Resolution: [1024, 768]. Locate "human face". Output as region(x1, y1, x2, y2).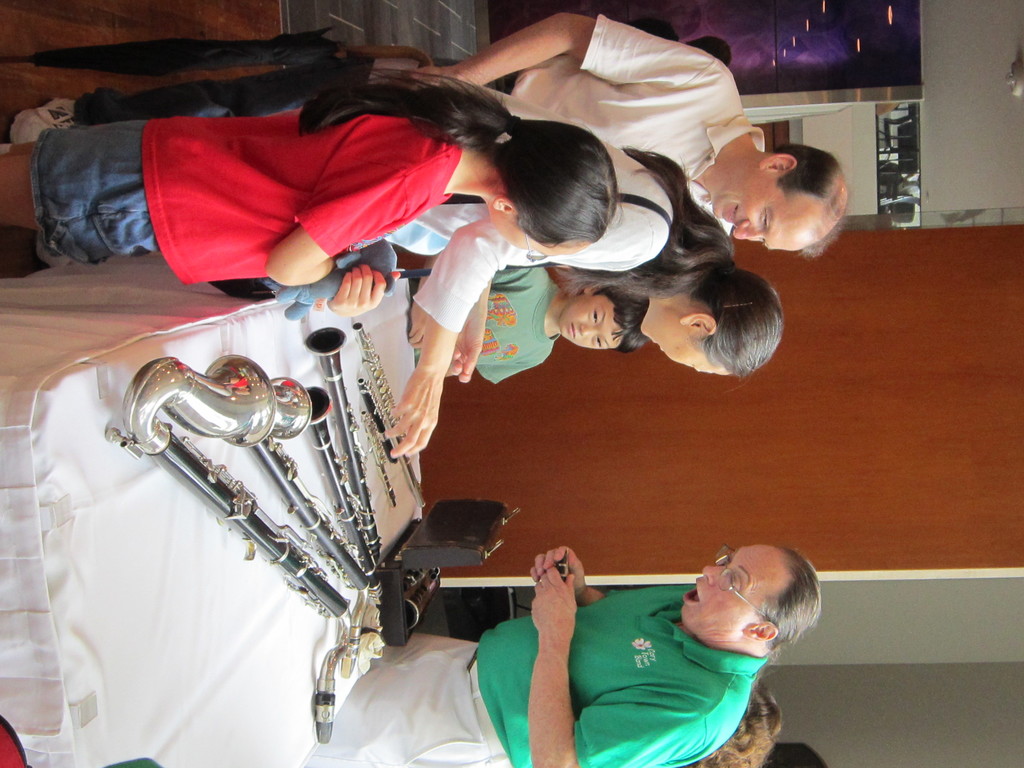
region(489, 214, 595, 248).
